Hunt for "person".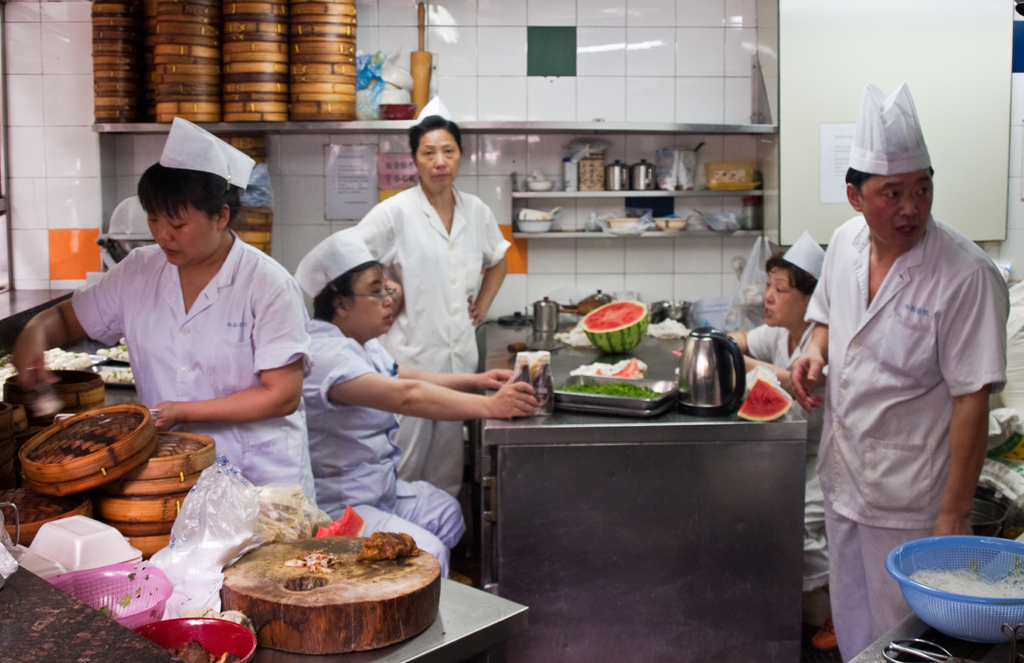
Hunted down at 4,115,316,509.
